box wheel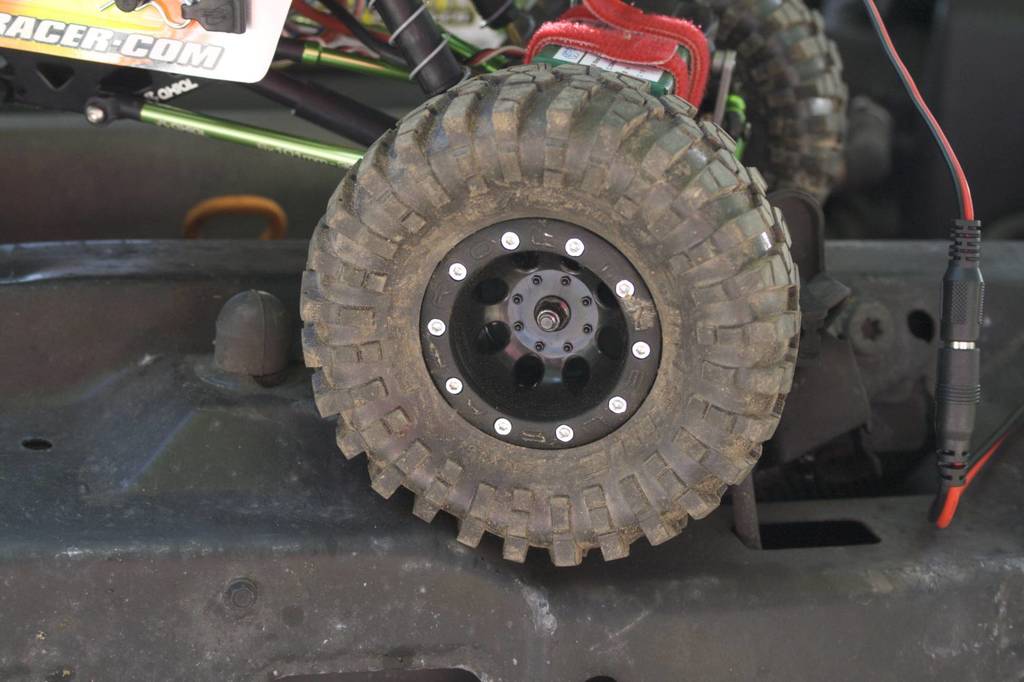
bbox=(612, 0, 852, 210)
